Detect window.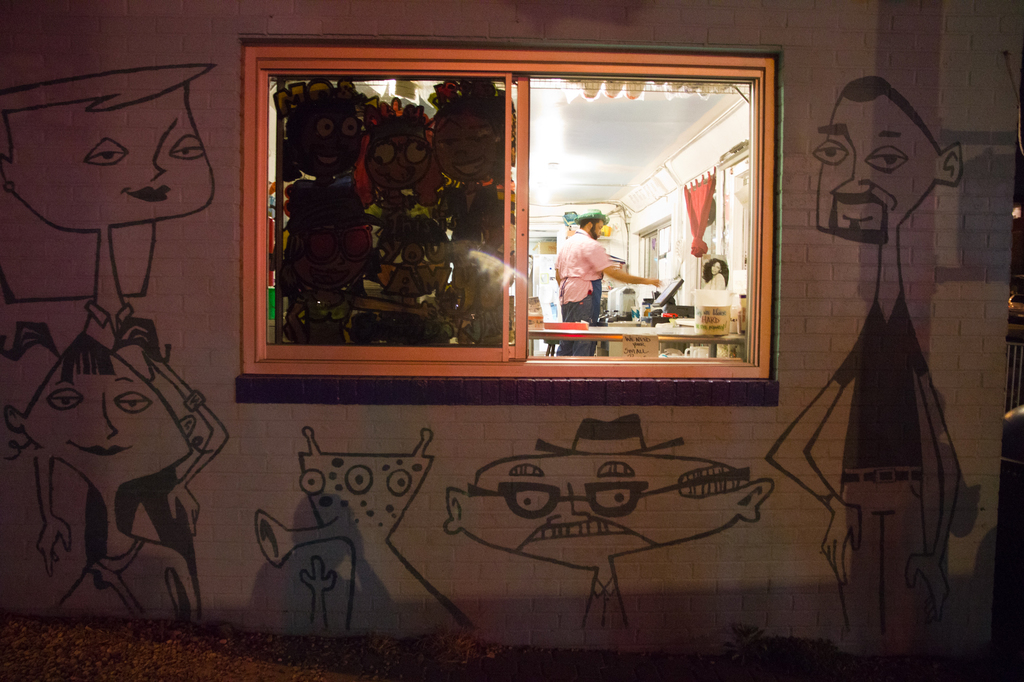
Detected at 237,30,783,412.
